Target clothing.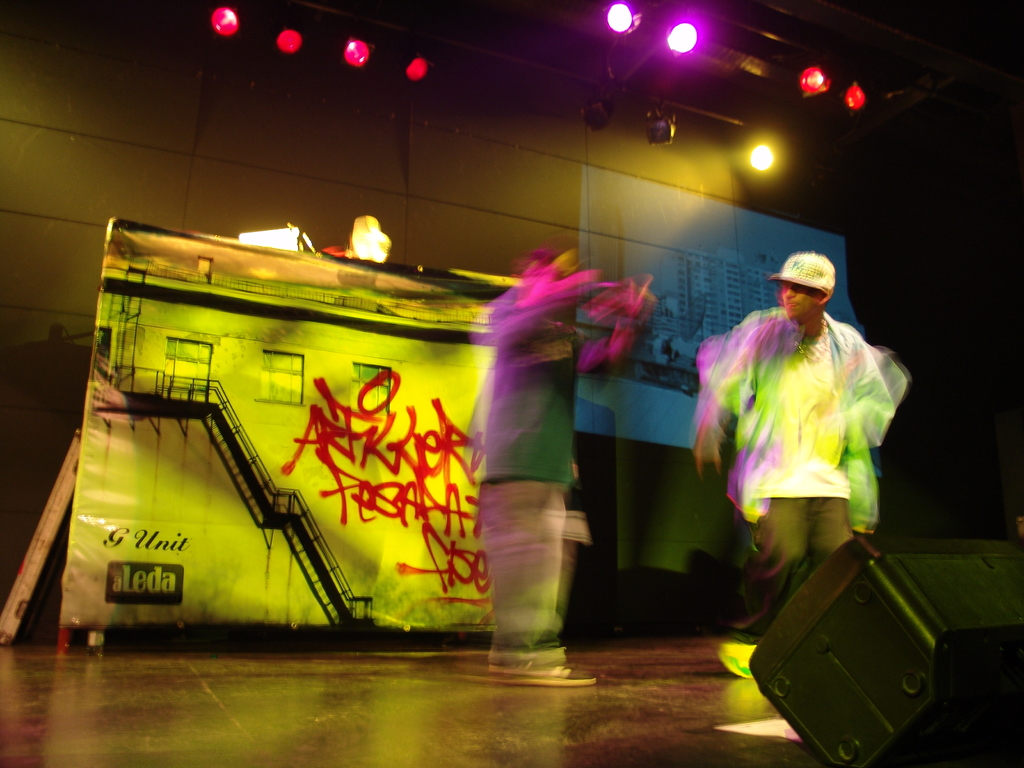
Target region: <box>439,269,602,668</box>.
